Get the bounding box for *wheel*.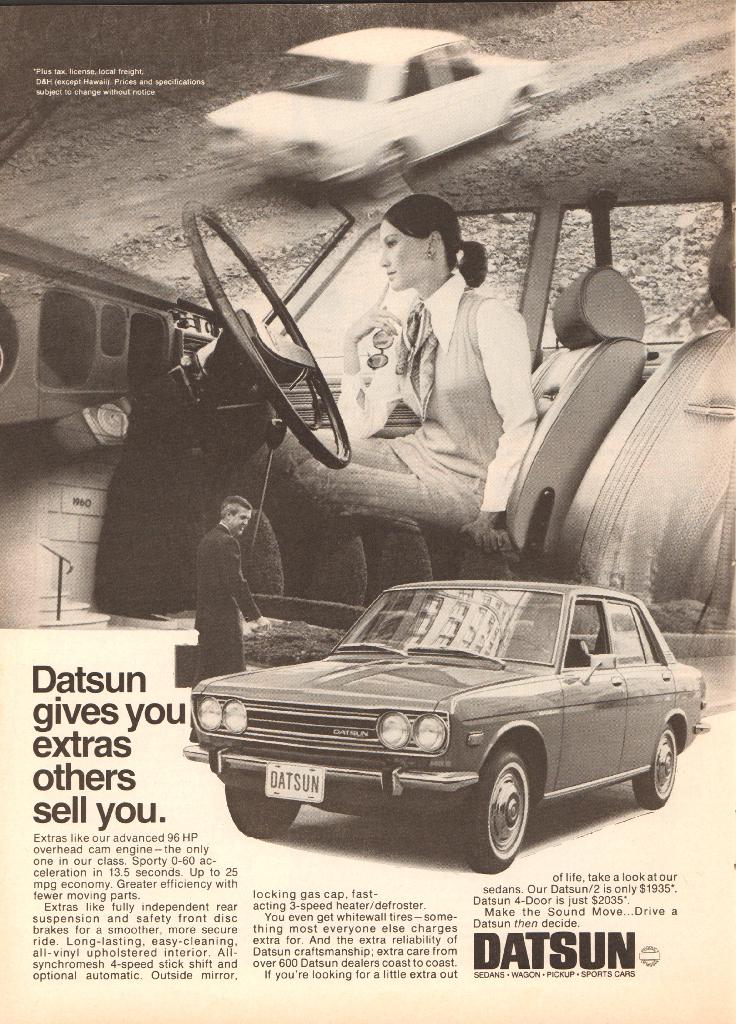
[496,634,547,652].
